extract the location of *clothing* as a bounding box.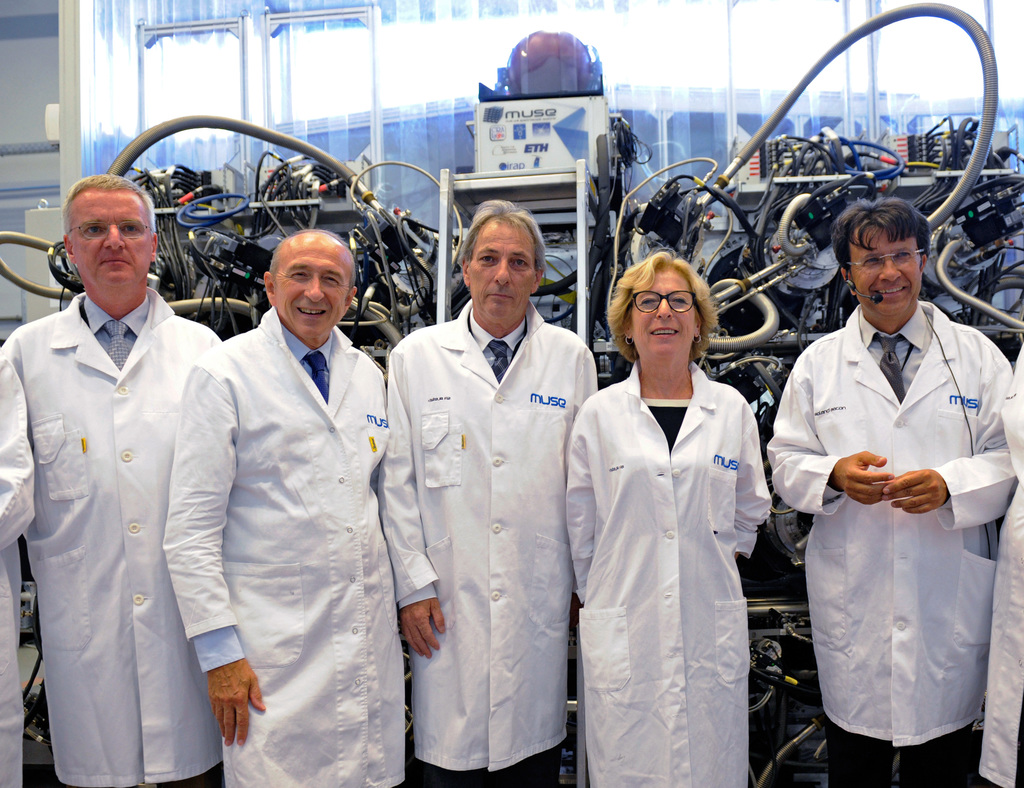
563/253/771/785.
